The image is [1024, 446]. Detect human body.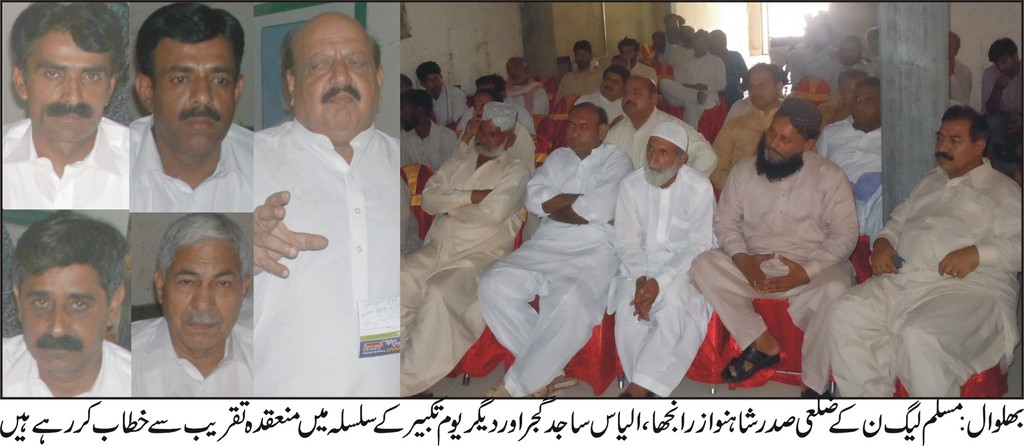
Detection: box(399, 119, 463, 175).
